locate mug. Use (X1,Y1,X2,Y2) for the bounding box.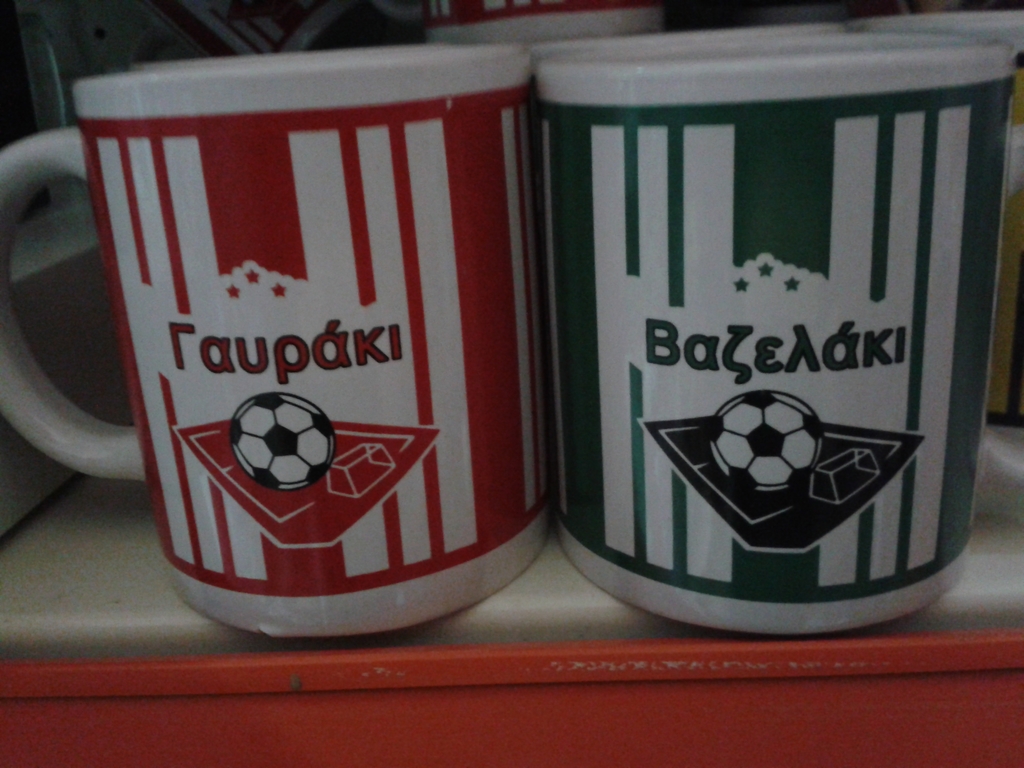
(0,41,555,639).
